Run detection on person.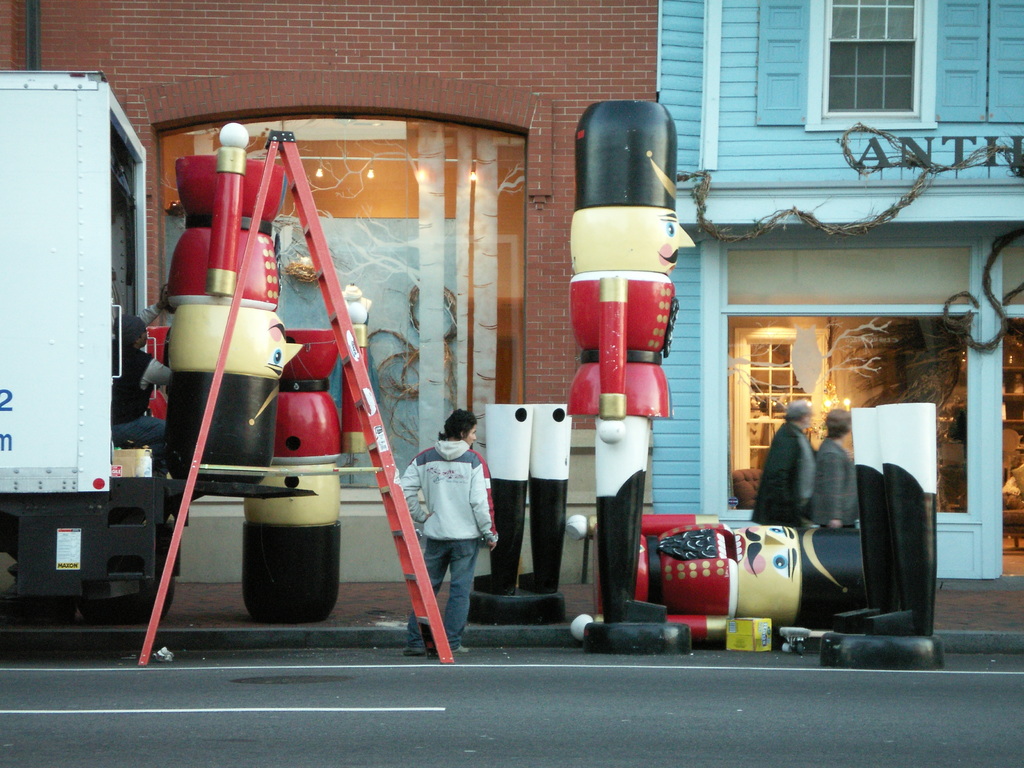
Result: [745, 403, 818, 531].
